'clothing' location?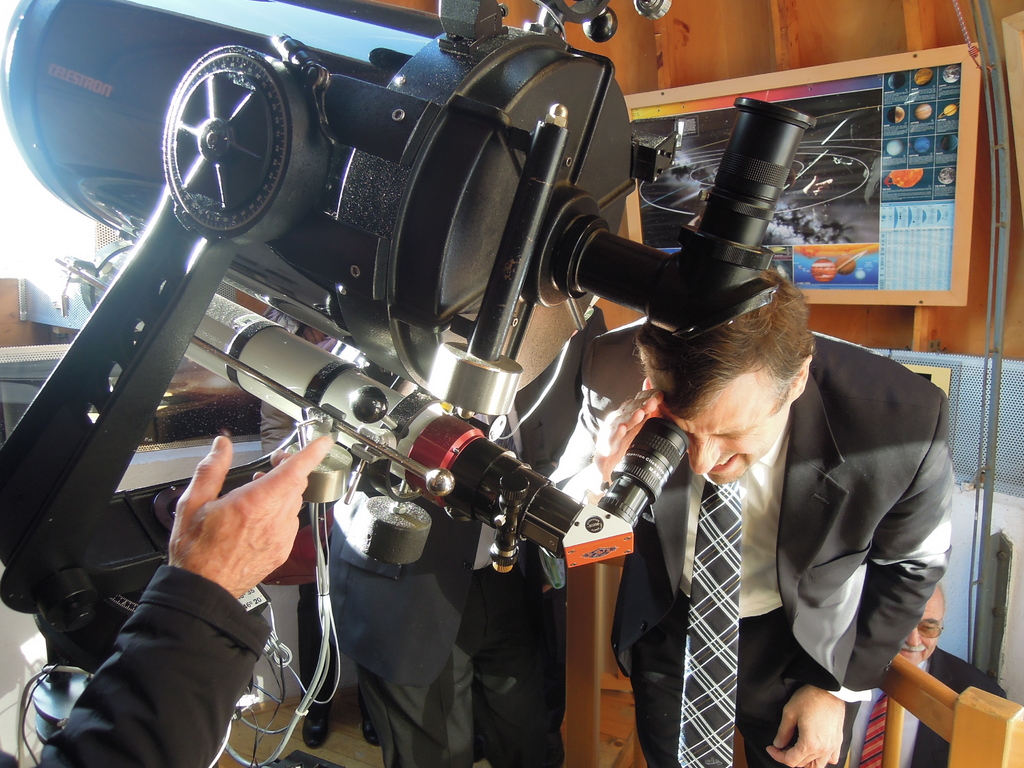
region(260, 295, 371, 719)
